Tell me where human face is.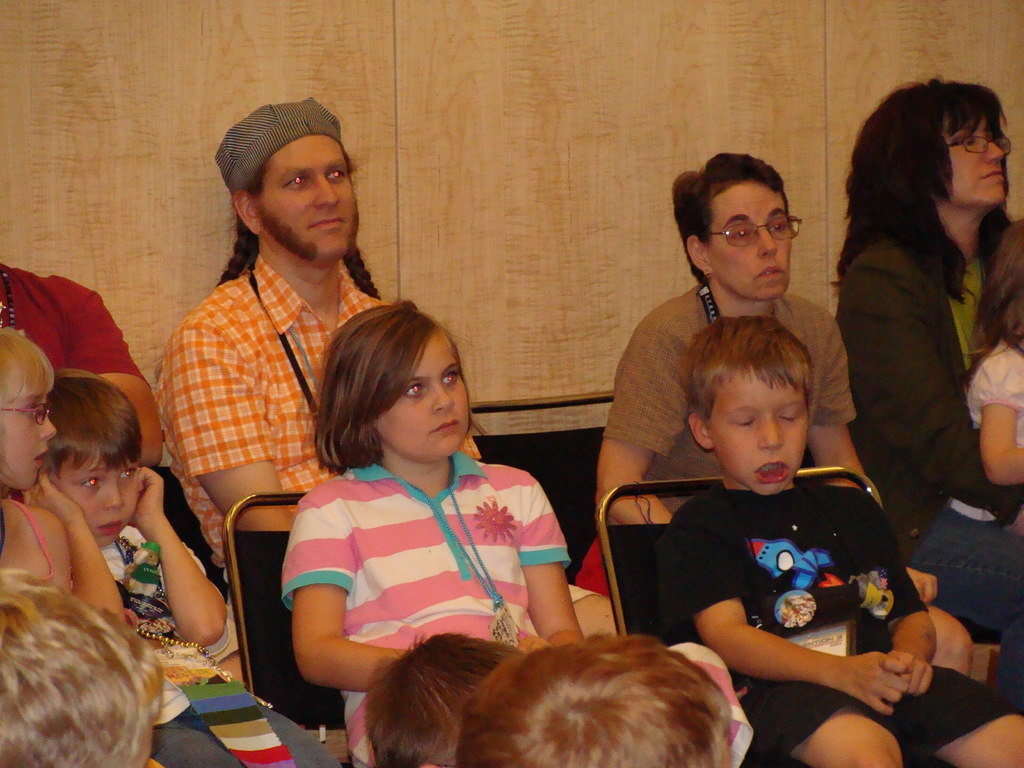
human face is at [left=51, top=446, right=141, bottom=549].
